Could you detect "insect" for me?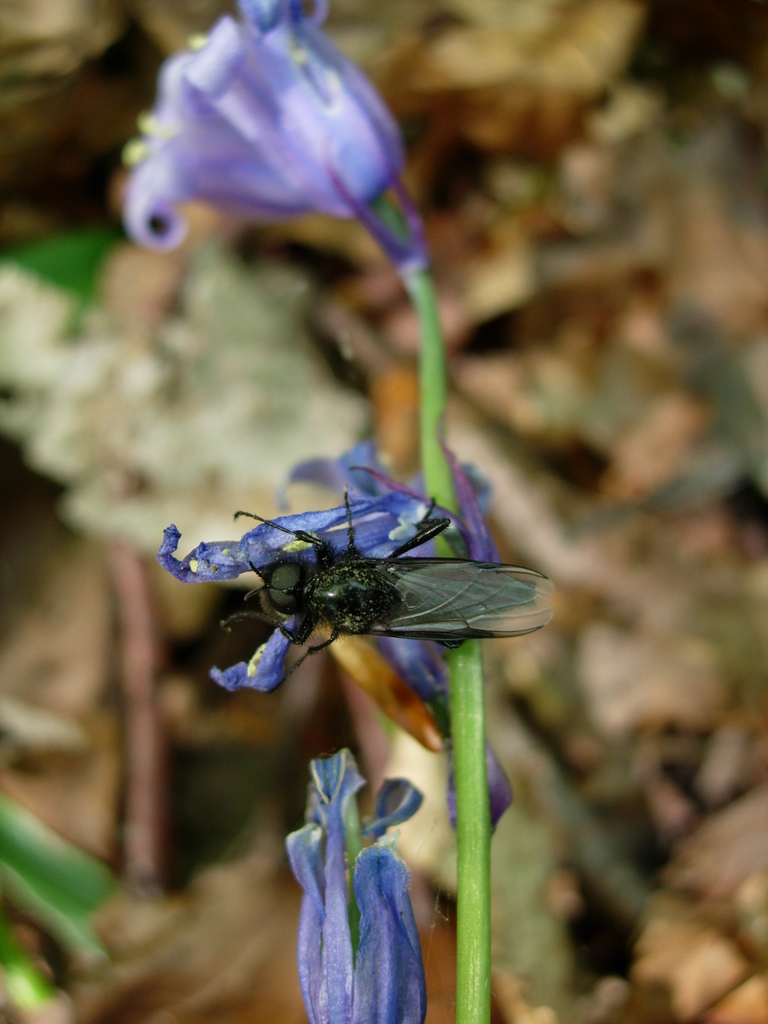
Detection result: region(216, 481, 568, 699).
